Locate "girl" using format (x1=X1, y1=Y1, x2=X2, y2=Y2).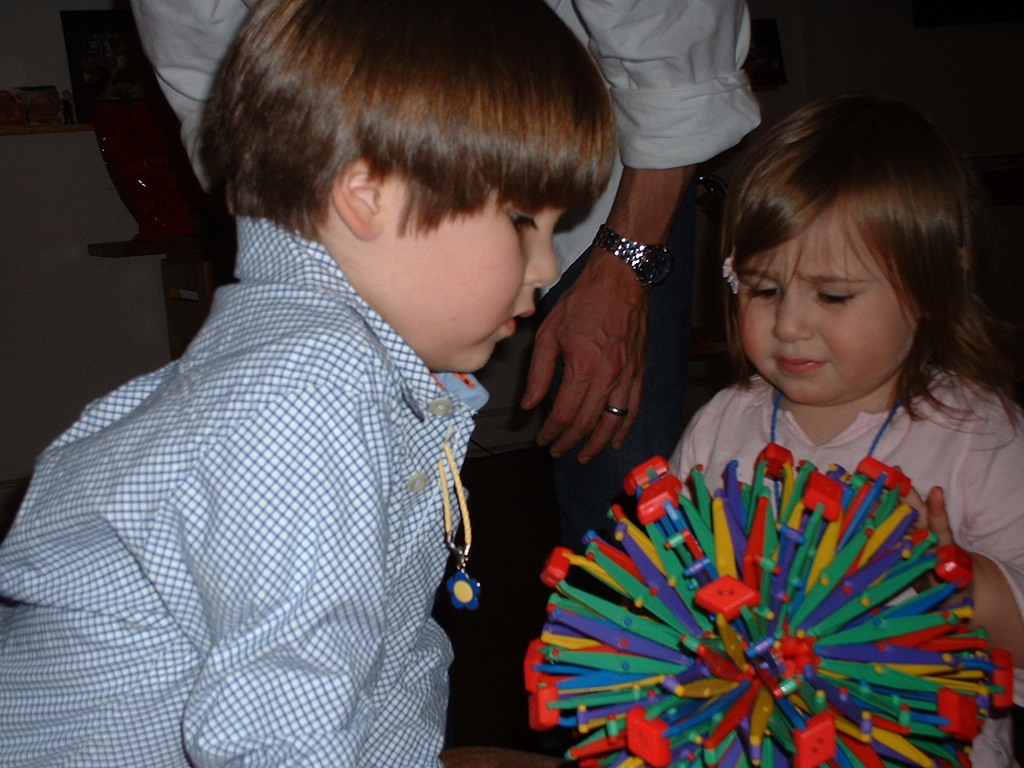
(x1=663, y1=91, x2=1023, y2=767).
